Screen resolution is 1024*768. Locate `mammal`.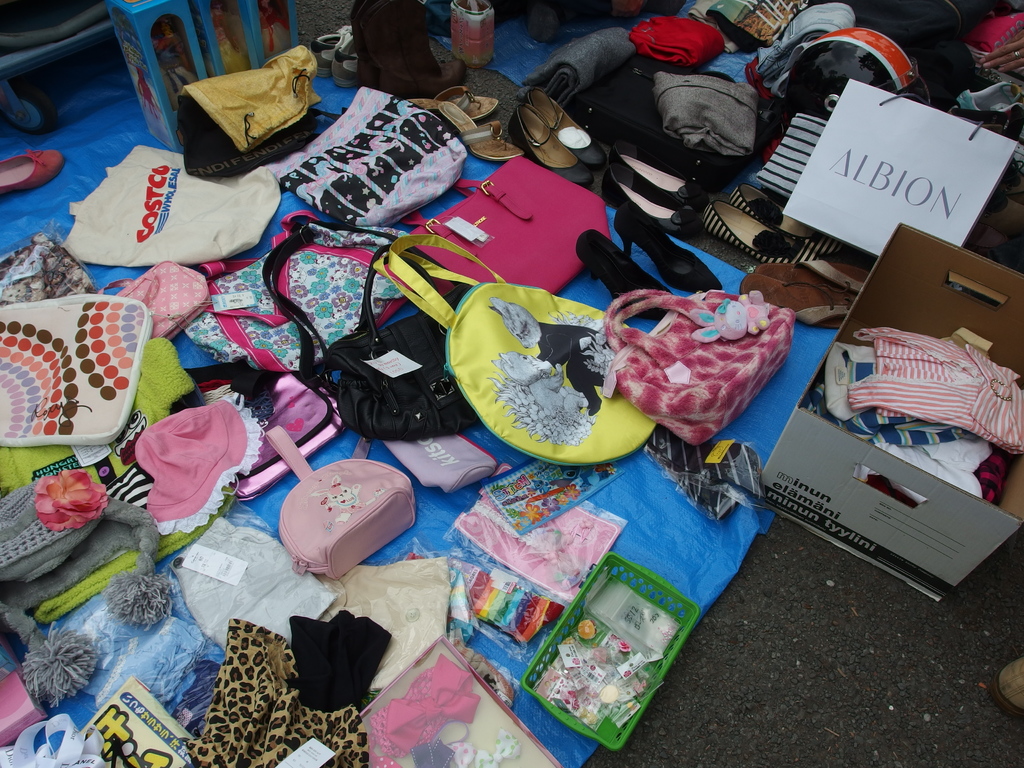
(x1=211, y1=6, x2=246, y2=81).
